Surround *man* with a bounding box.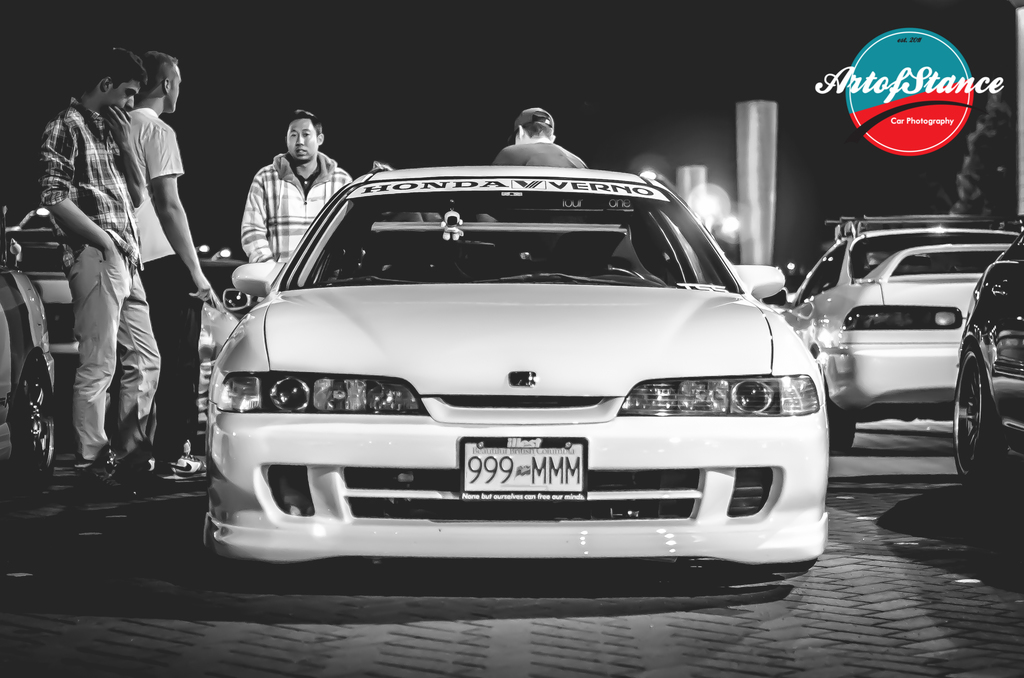
(left=120, top=53, right=213, bottom=488).
